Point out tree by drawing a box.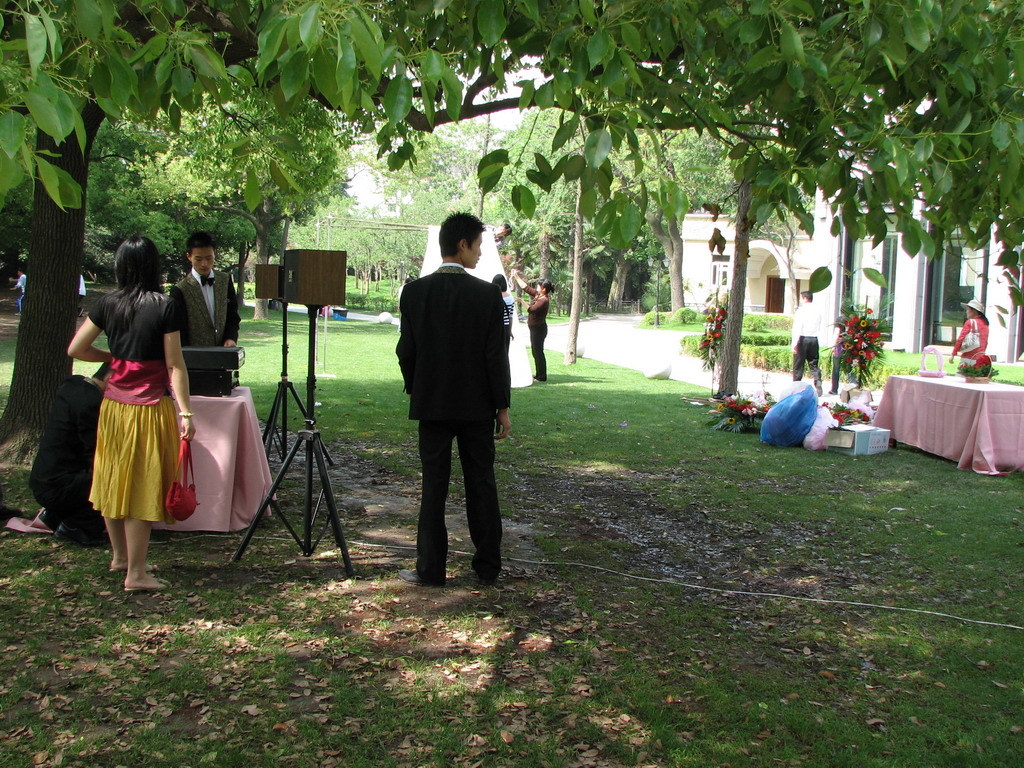
<box>713,146,763,394</box>.
